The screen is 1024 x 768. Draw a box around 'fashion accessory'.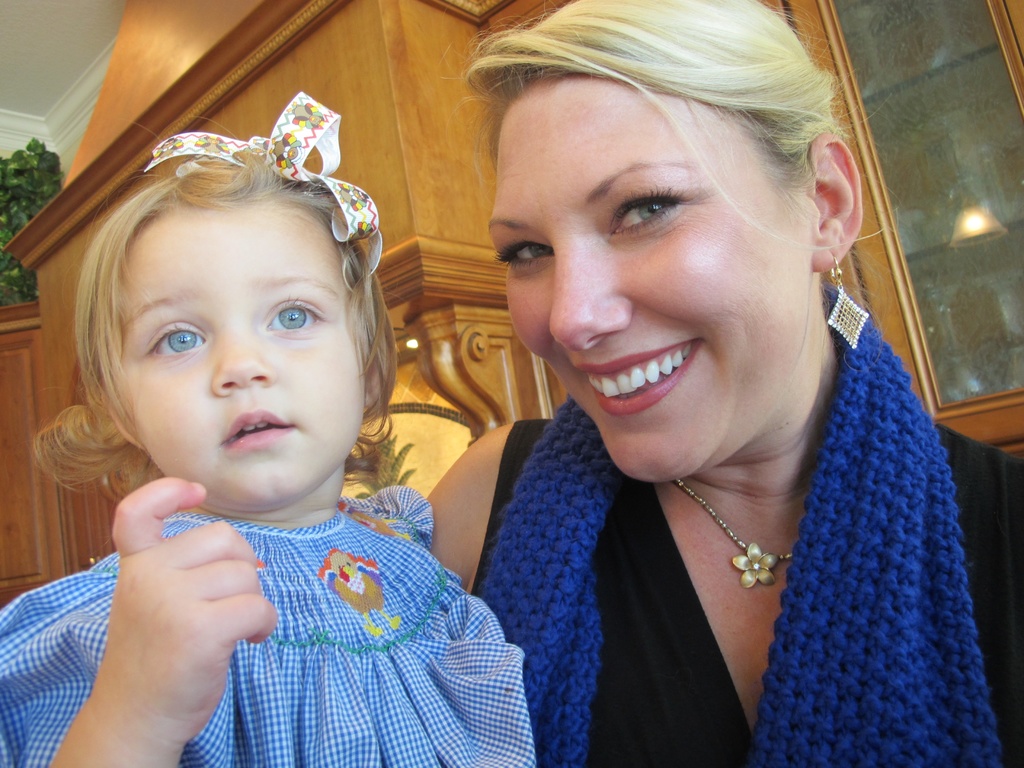
669,477,797,592.
